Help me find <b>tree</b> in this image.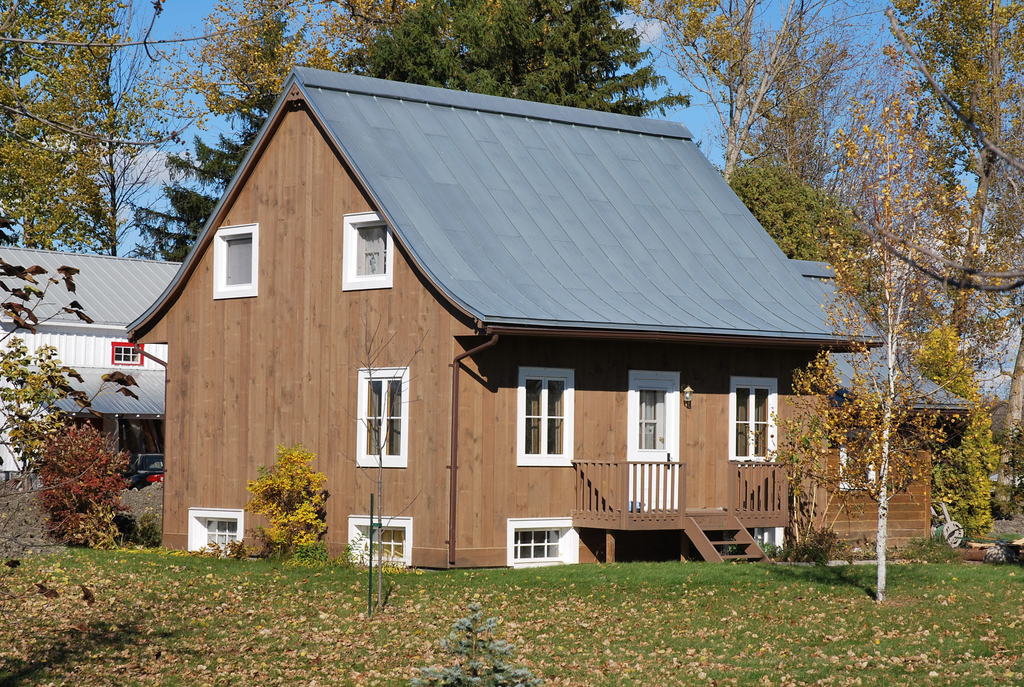
Found it: (186,0,348,128).
